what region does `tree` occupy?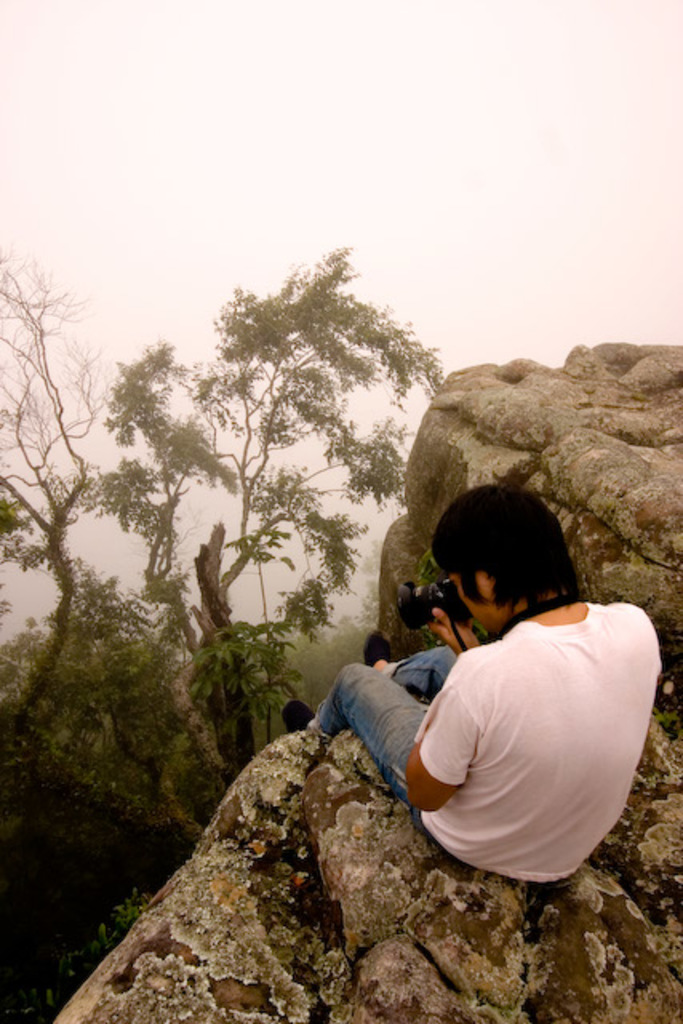
(91, 235, 453, 784).
